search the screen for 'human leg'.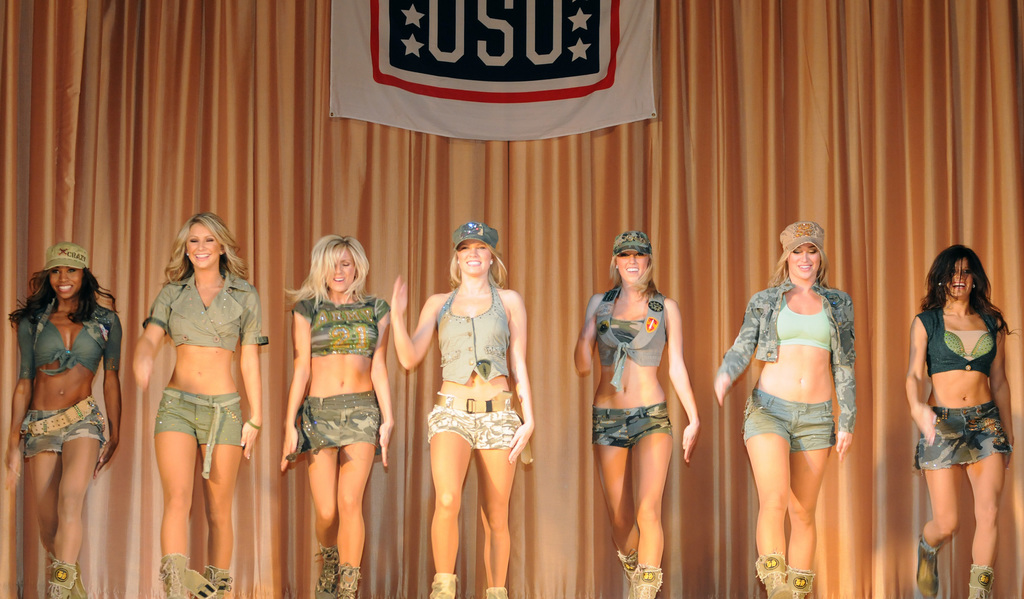
Found at bbox=(300, 403, 378, 598).
